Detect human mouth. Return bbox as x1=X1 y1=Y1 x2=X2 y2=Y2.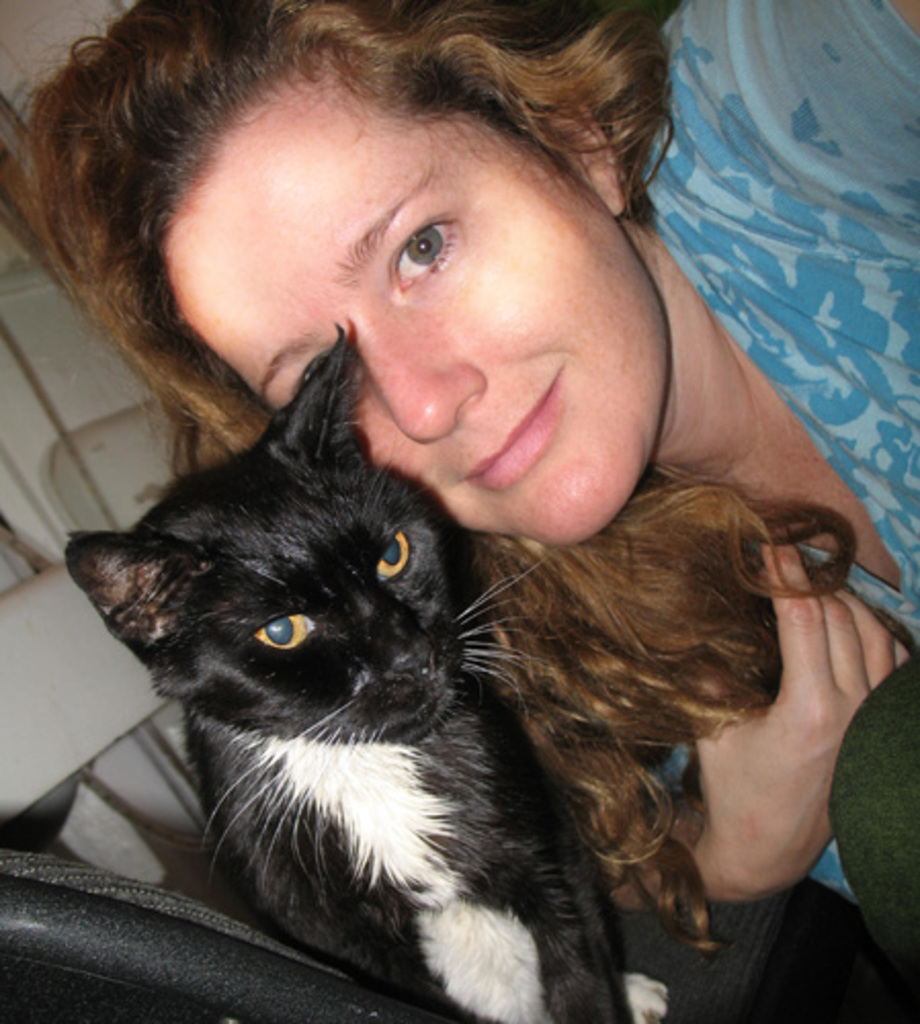
x1=467 y1=375 x2=557 y2=494.
